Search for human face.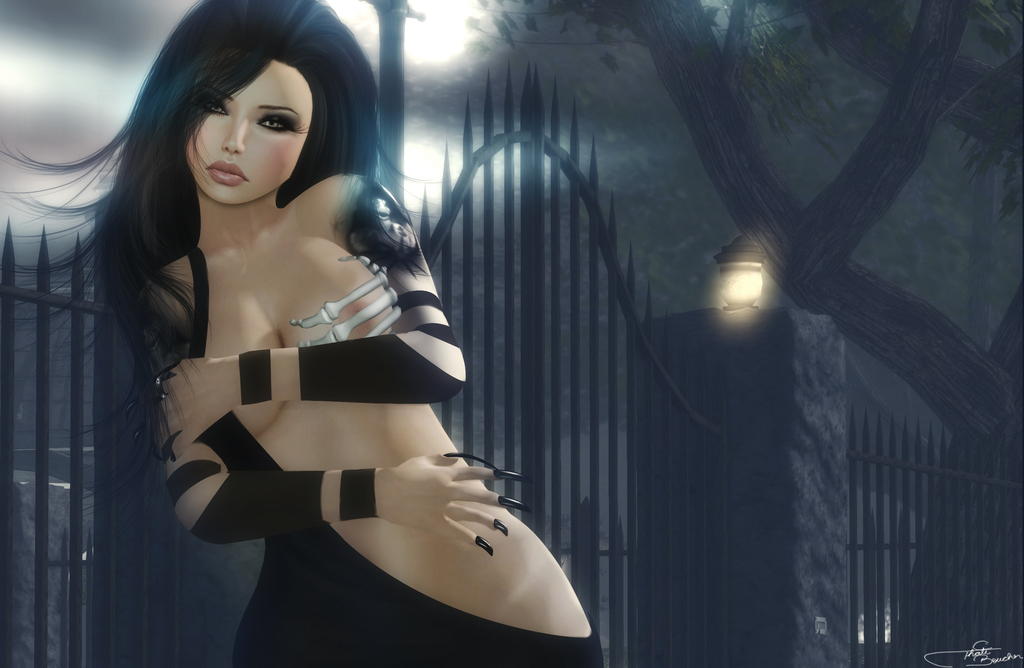
Found at 180, 58, 317, 204.
